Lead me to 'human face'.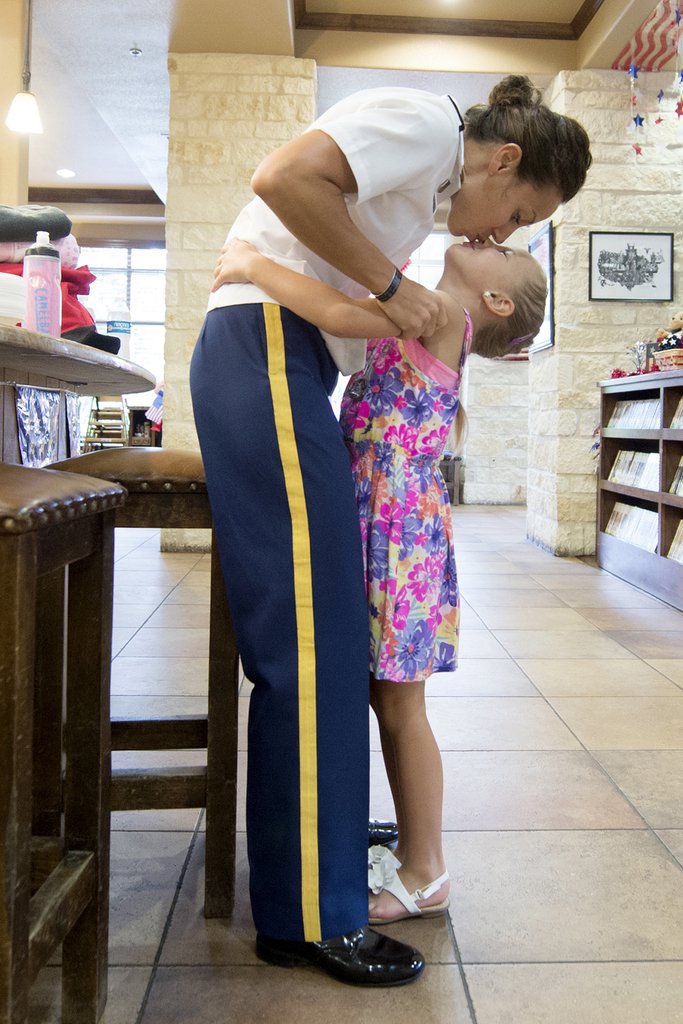
Lead to pyautogui.locateOnScreen(440, 235, 543, 280).
